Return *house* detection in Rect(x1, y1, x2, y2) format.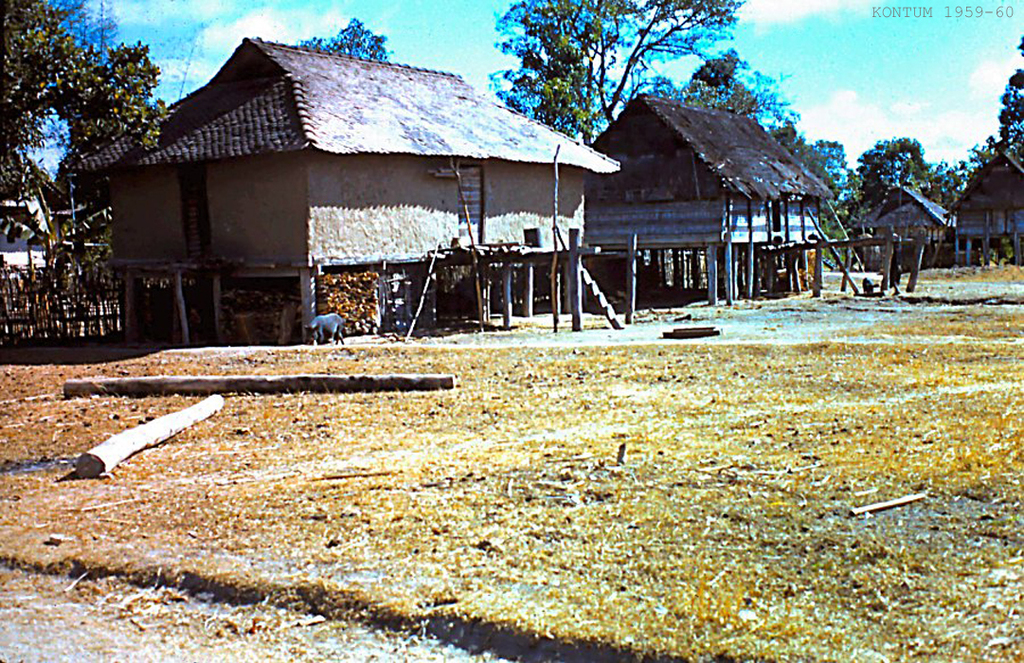
Rect(584, 98, 831, 305).
